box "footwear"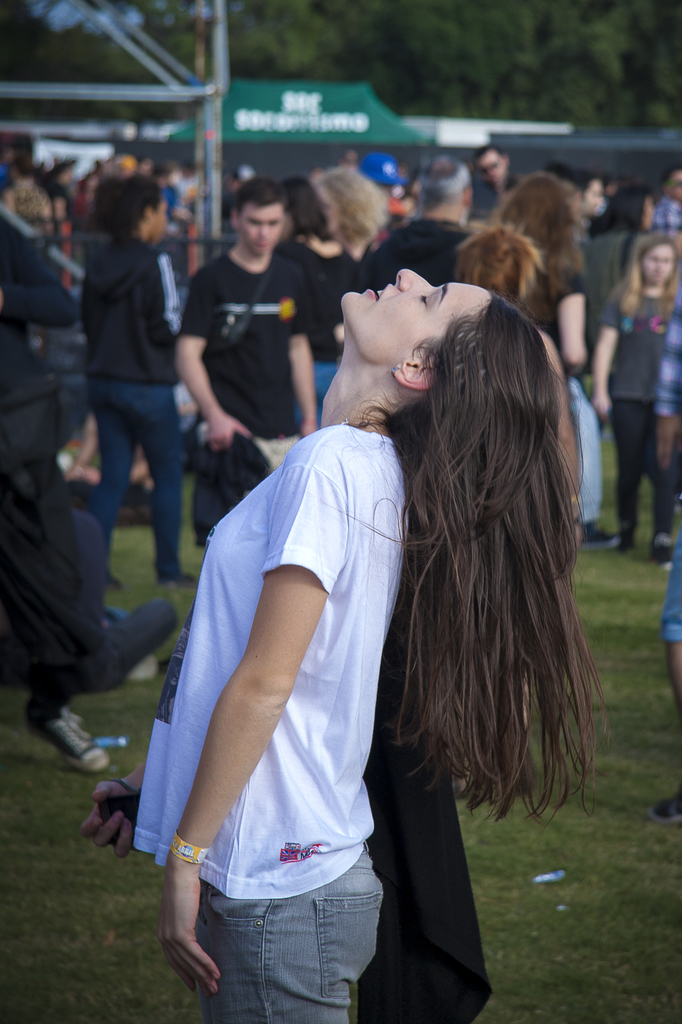
pyautogui.locateOnScreen(111, 570, 129, 594)
